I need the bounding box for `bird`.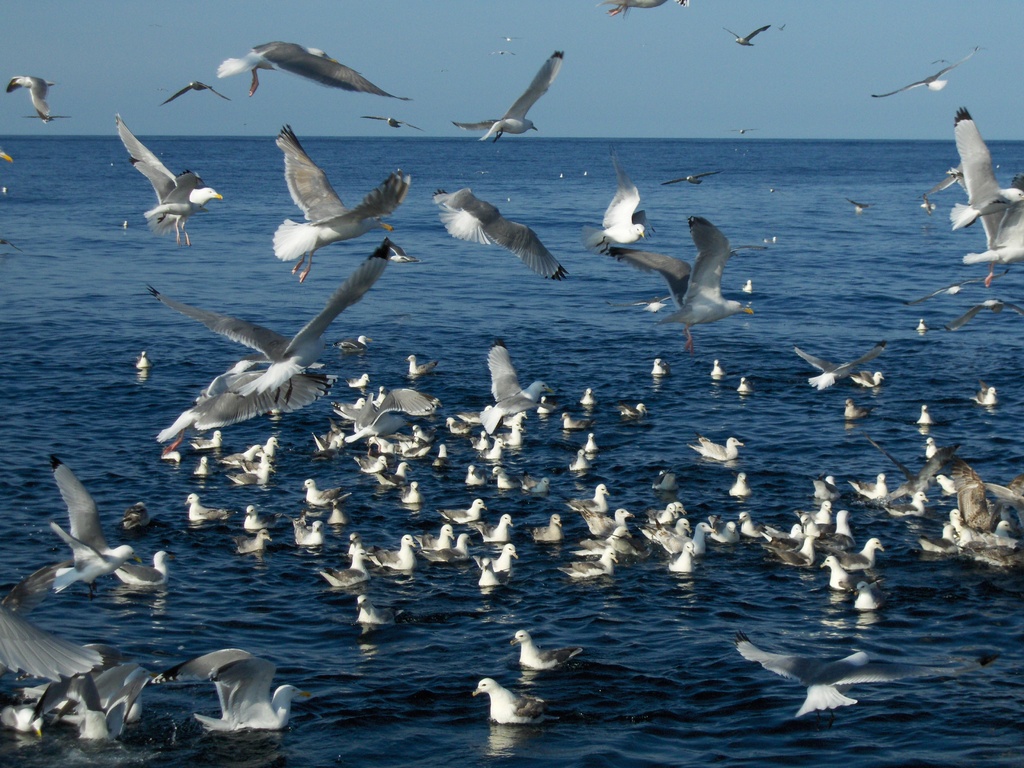
Here it is: bbox(651, 515, 687, 538).
